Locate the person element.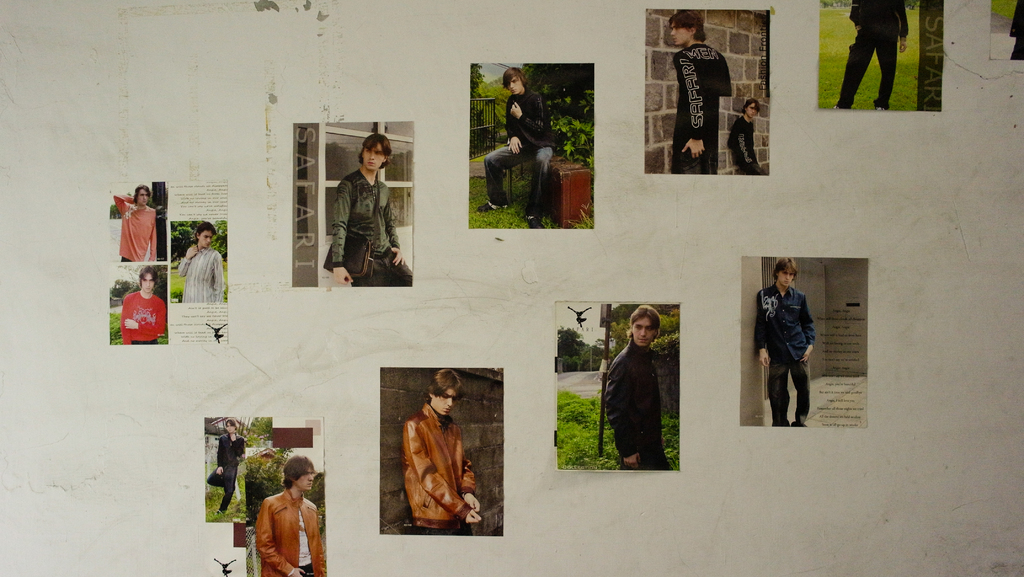
Element bbox: pyautogui.locateOnScreen(179, 219, 225, 303).
